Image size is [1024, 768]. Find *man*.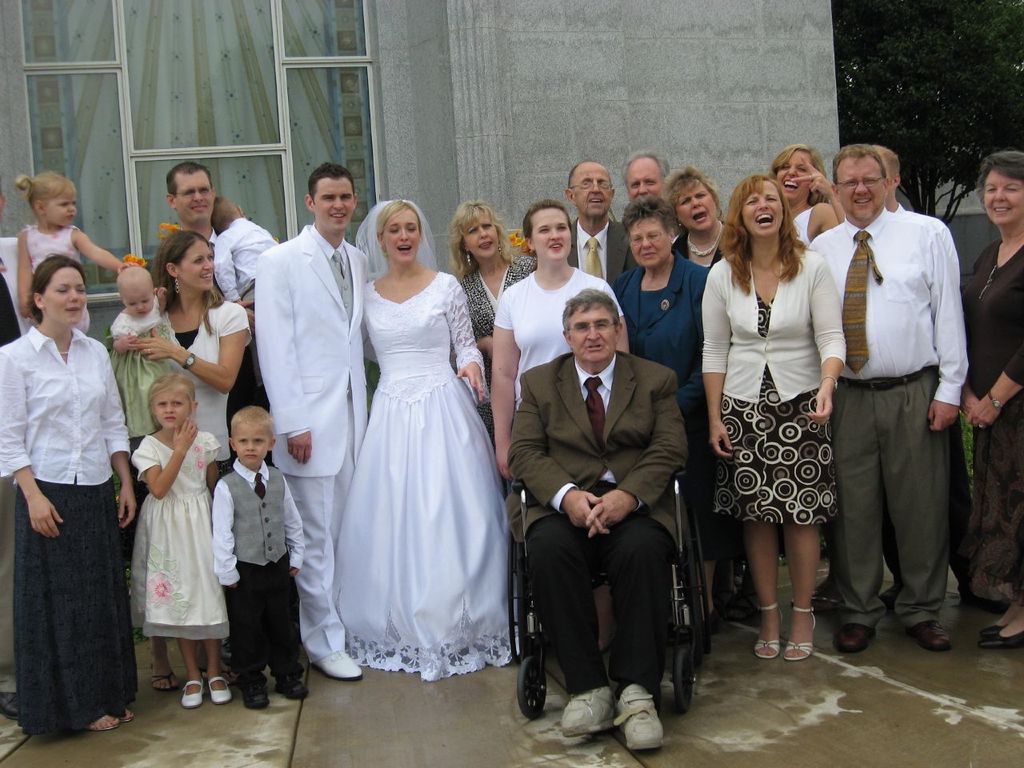
(x1=566, y1=160, x2=638, y2=294).
